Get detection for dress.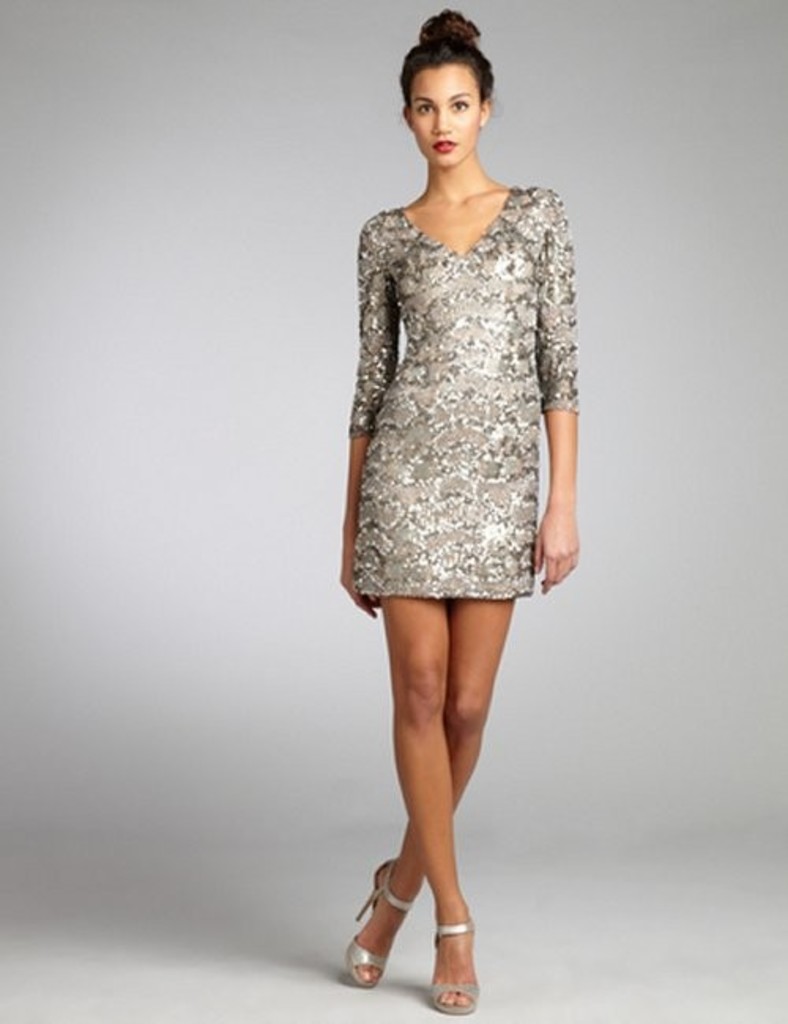
Detection: 345,183,566,605.
